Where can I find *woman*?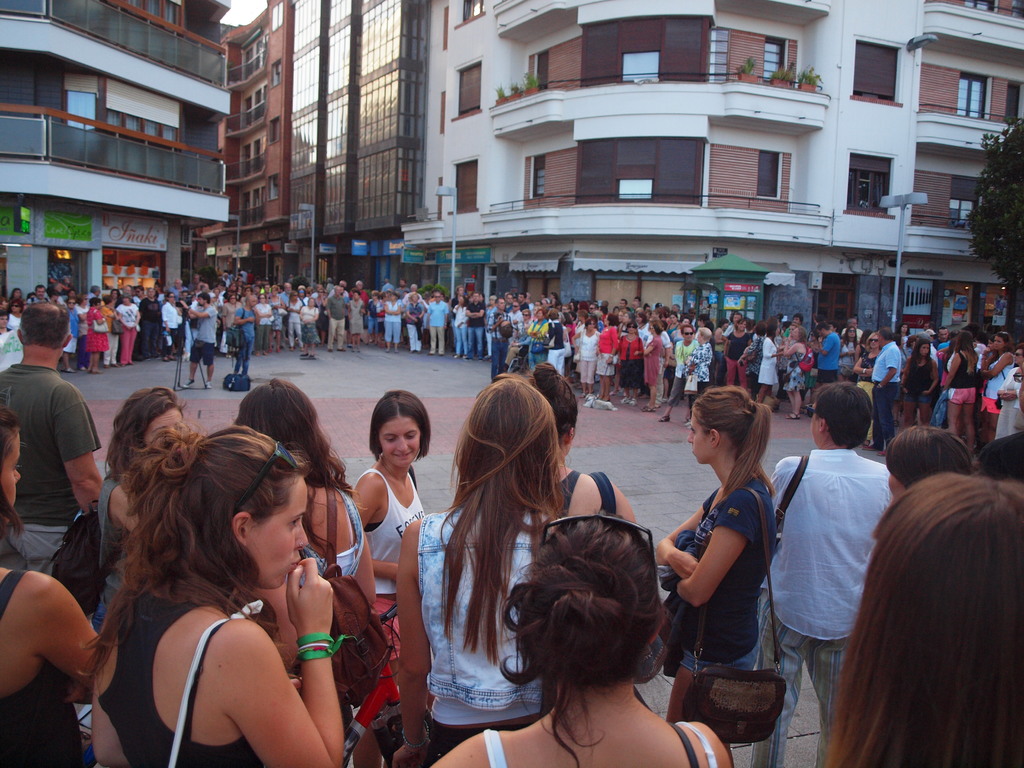
You can find it at crop(91, 412, 382, 767).
